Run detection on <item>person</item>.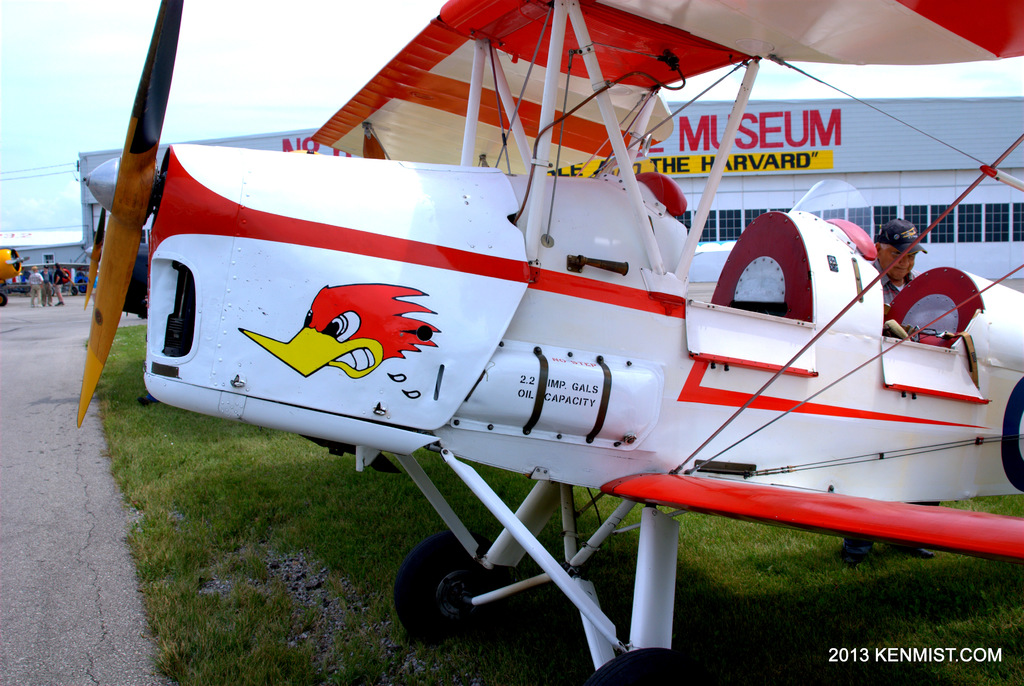
Result: (x1=27, y1=263, x2=45, y2=304).
